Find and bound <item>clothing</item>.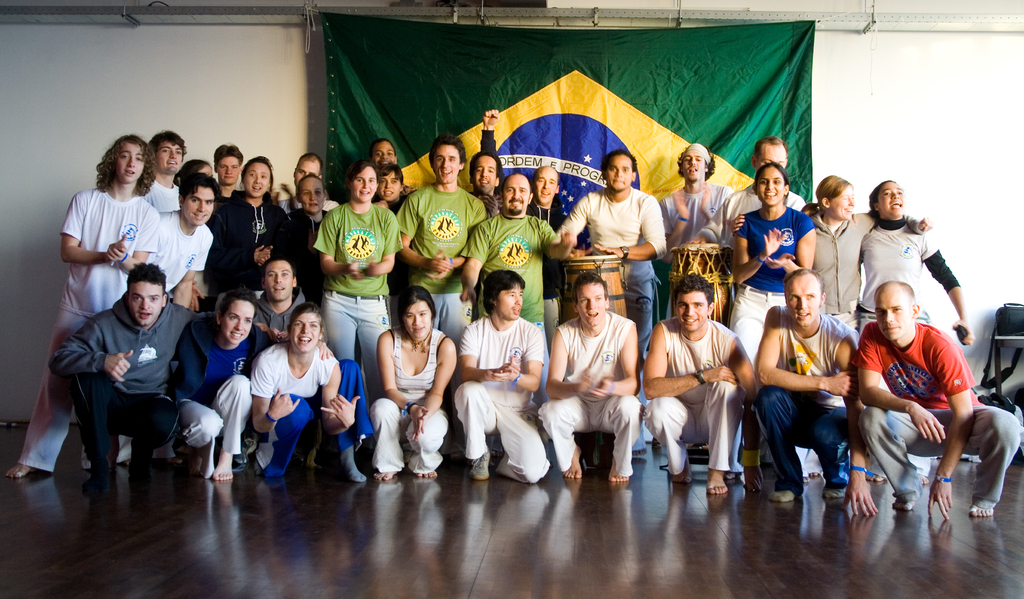
Bound: x1=314 y1=206 x2=406 y2=338.
